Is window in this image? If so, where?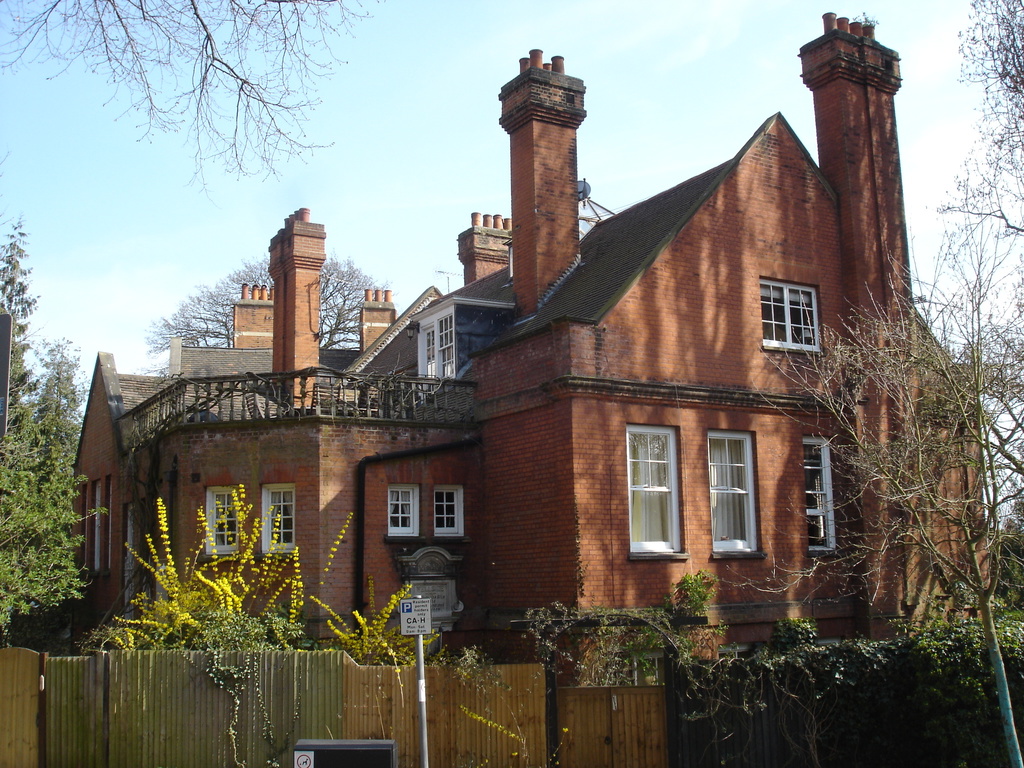
Yes, at locate(758, 273, 828, 353).
